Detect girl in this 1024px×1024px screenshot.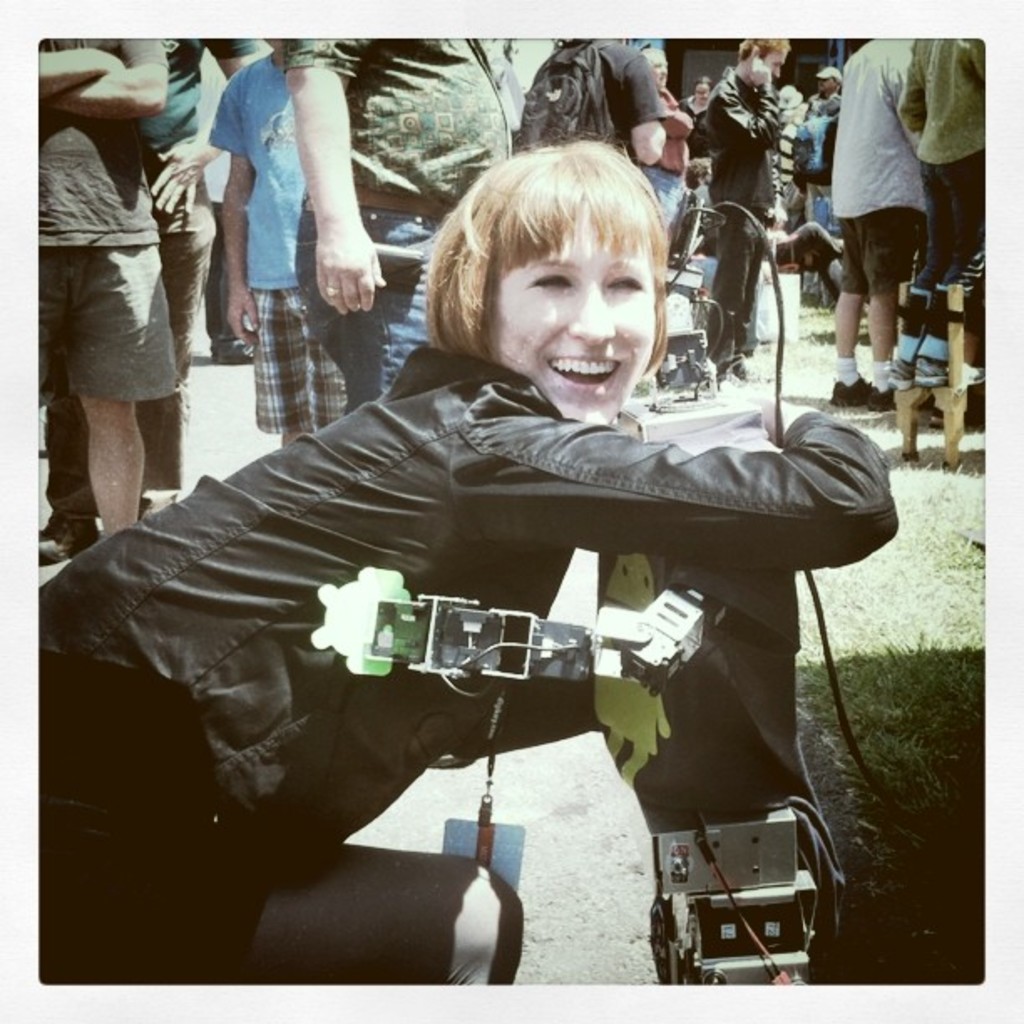
Detection: box(40, 132, 893, 986).
